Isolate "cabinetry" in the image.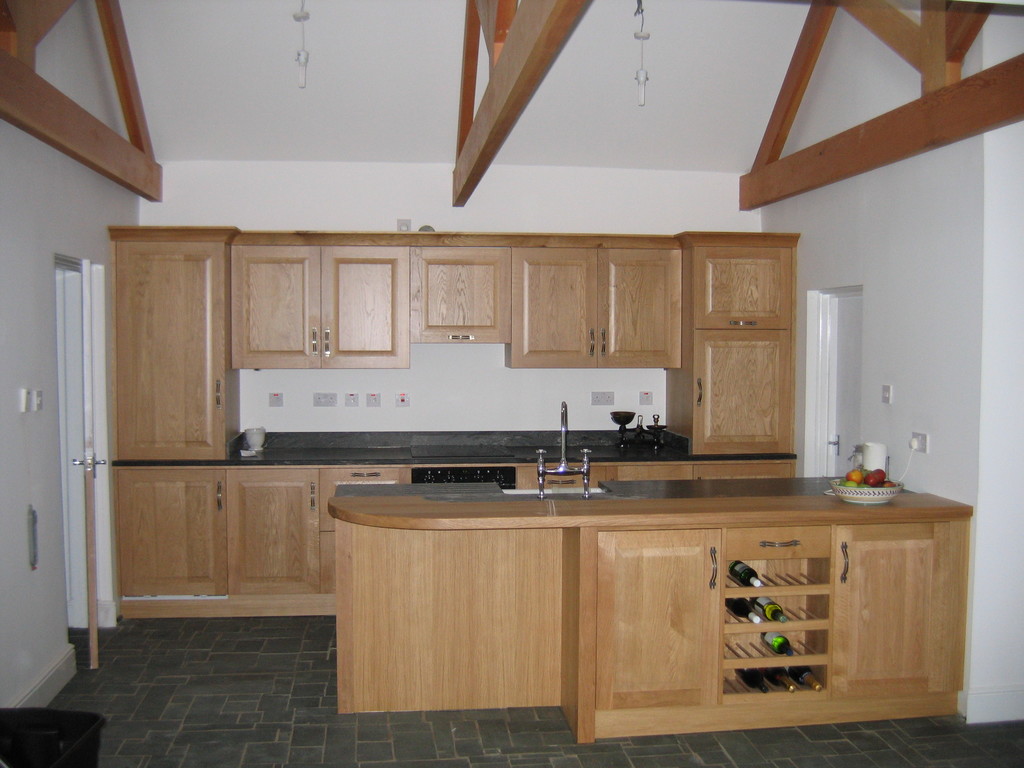
Isolated region: box(657, 320, 800, 464).
